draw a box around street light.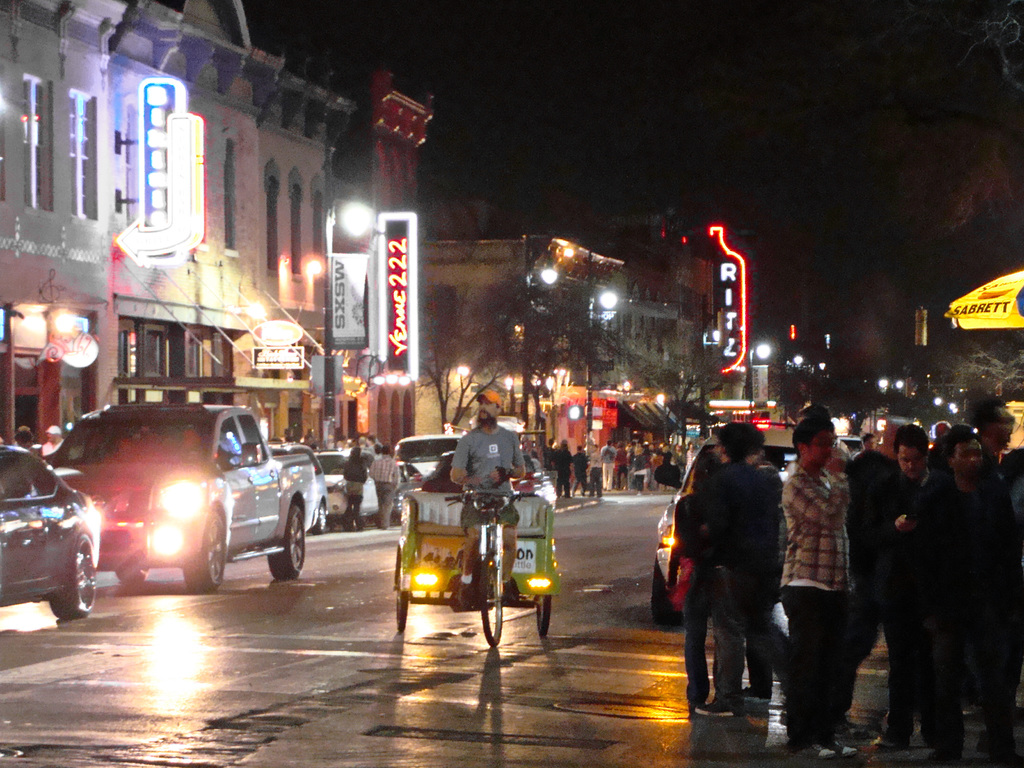
452,360,472,379.
